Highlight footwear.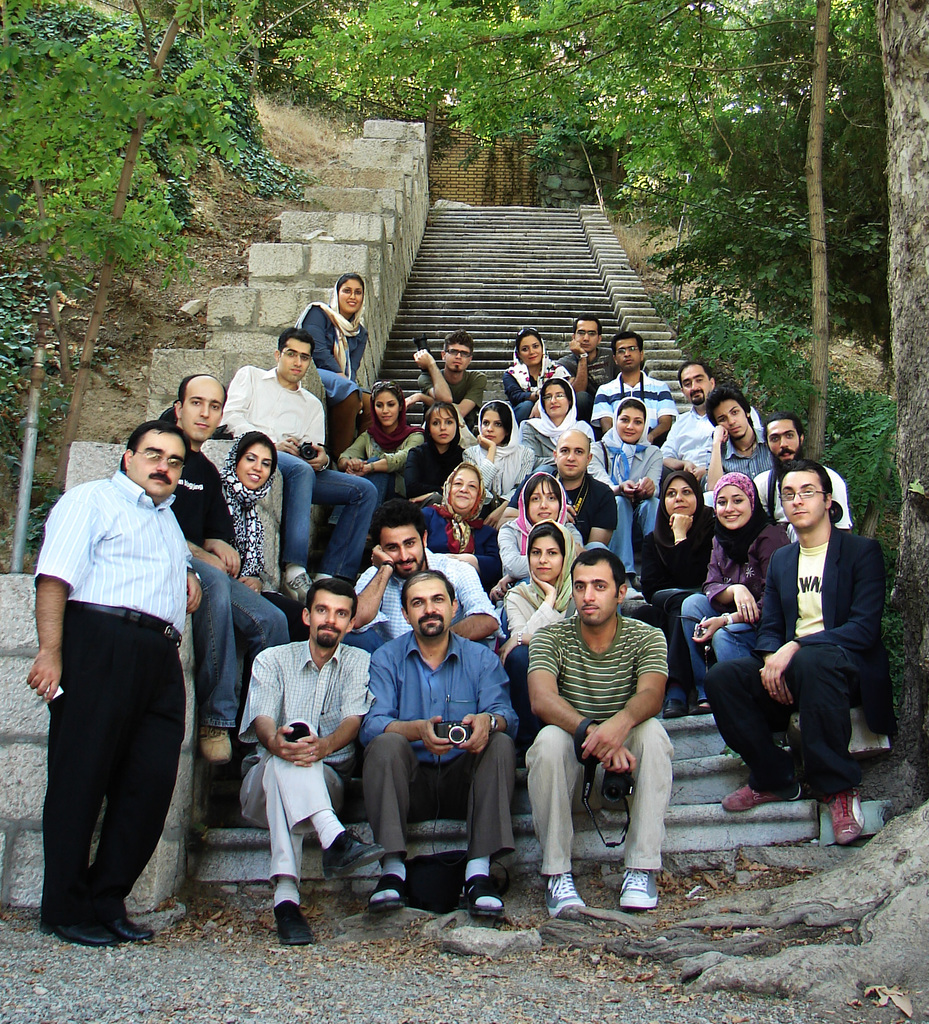
Highlighted region: {"x1": 41, "y1": 922, "x2": 110, "y2": 946}.
